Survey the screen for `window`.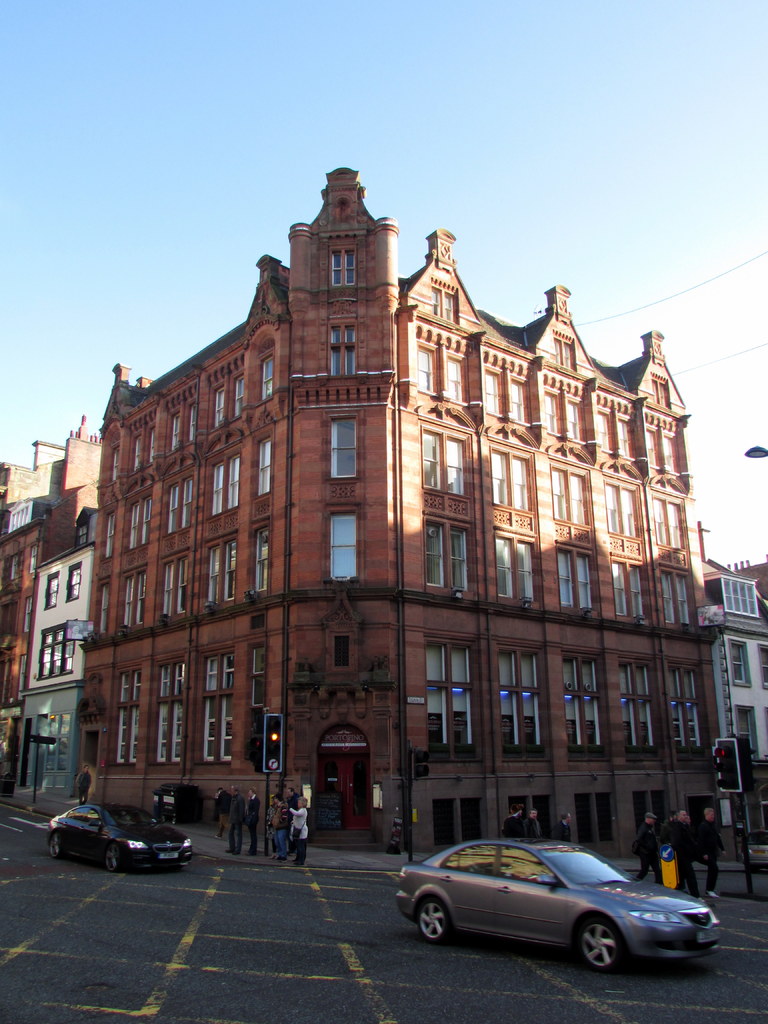
Survey found: 157, 703, 190, 764.
